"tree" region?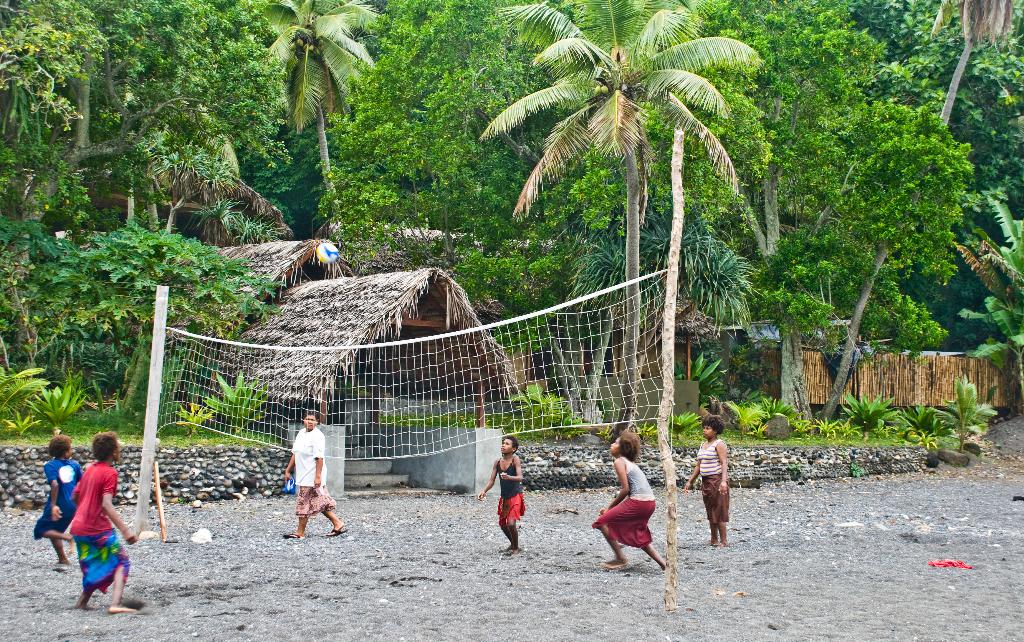
8, 216, 298, 415
